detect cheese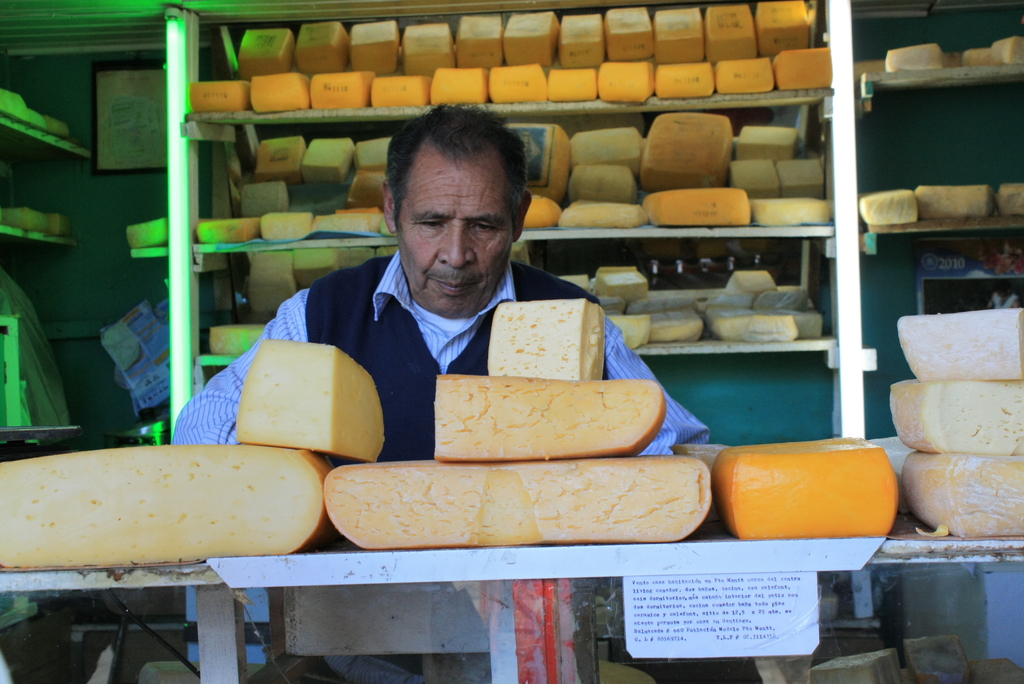
l=325, t=459, r=717, b=549
